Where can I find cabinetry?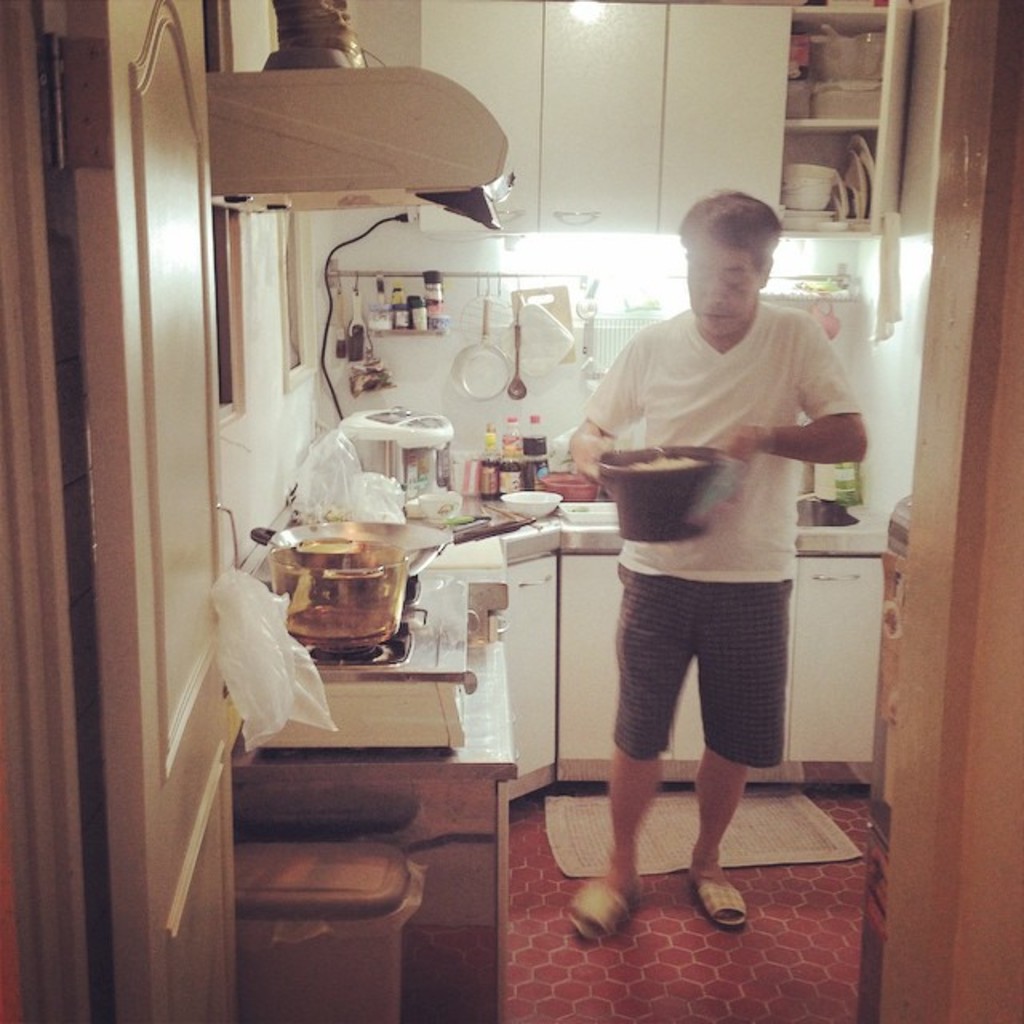
You can find it at bbox=(205, 643, 530, 1022).
